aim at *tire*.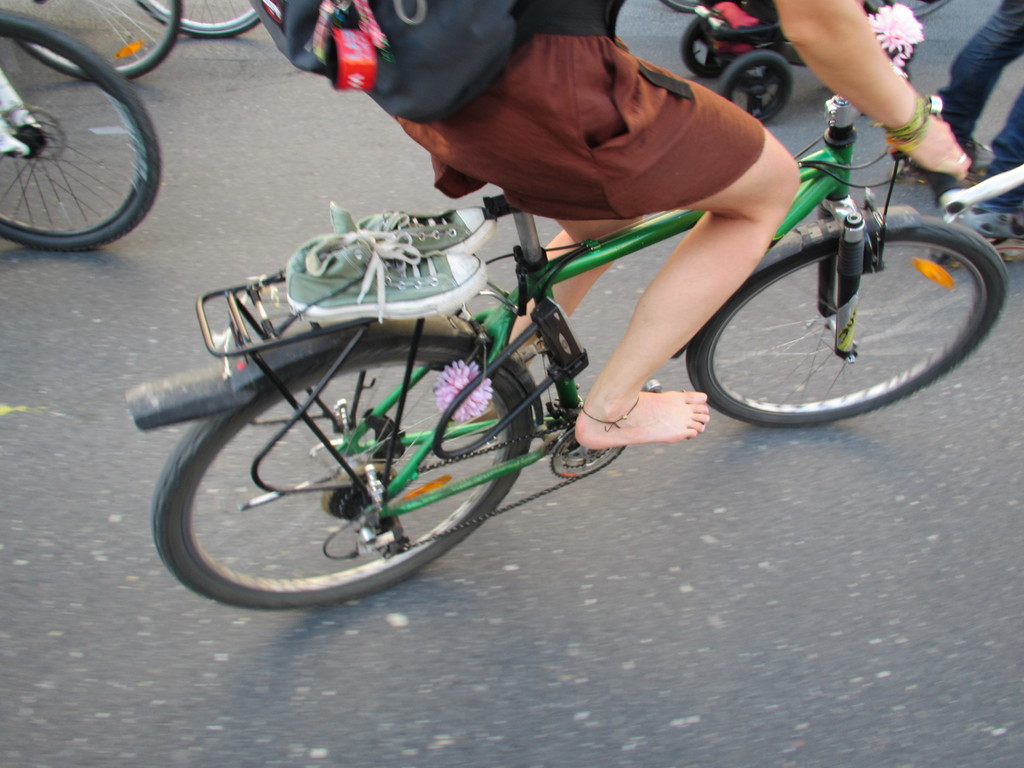
Aimed at {"x1": 666, "y1": 0, "x2": 708, "y2": 18}.
